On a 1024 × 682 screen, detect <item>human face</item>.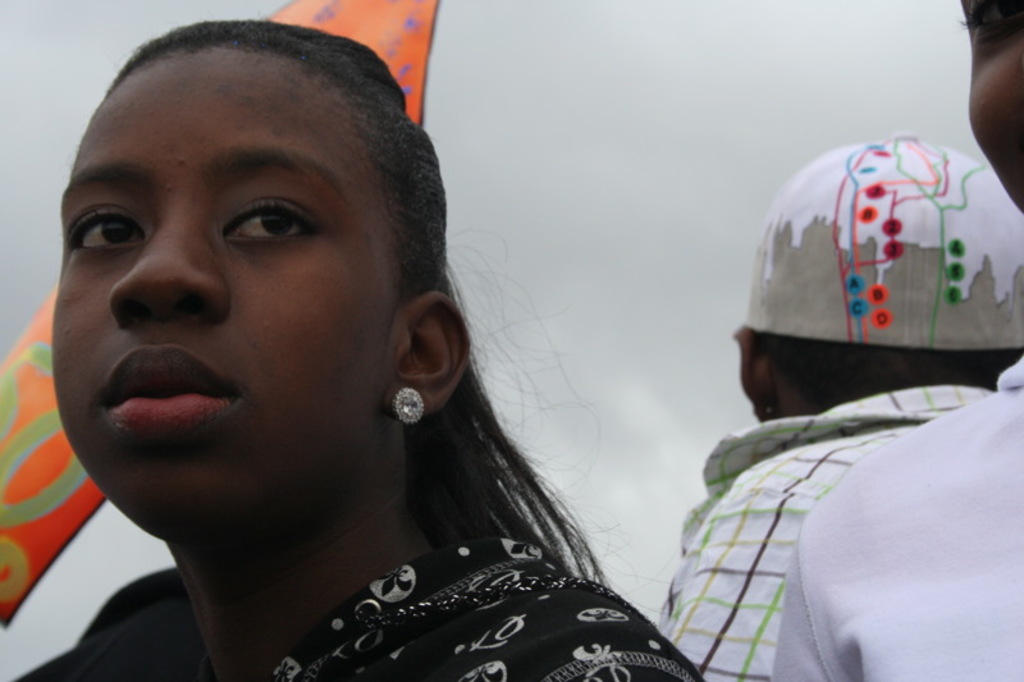
BBox(40, 35, 428, 531).
